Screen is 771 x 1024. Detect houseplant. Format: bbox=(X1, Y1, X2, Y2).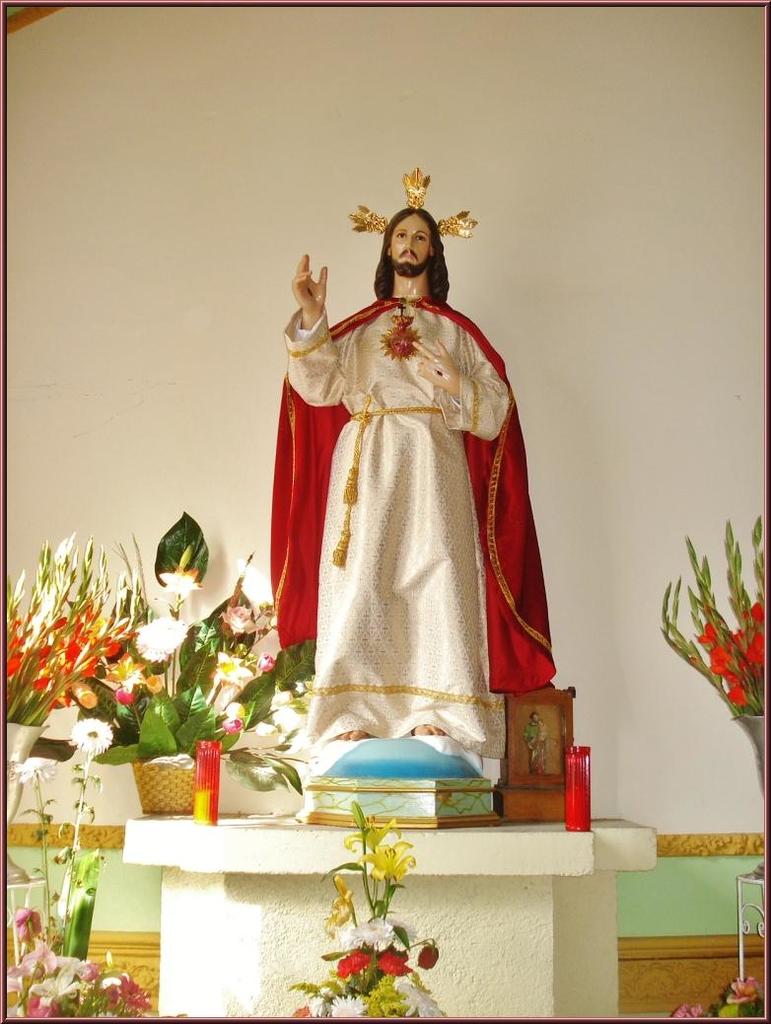
bbox=(671, 505, 770, 914).
